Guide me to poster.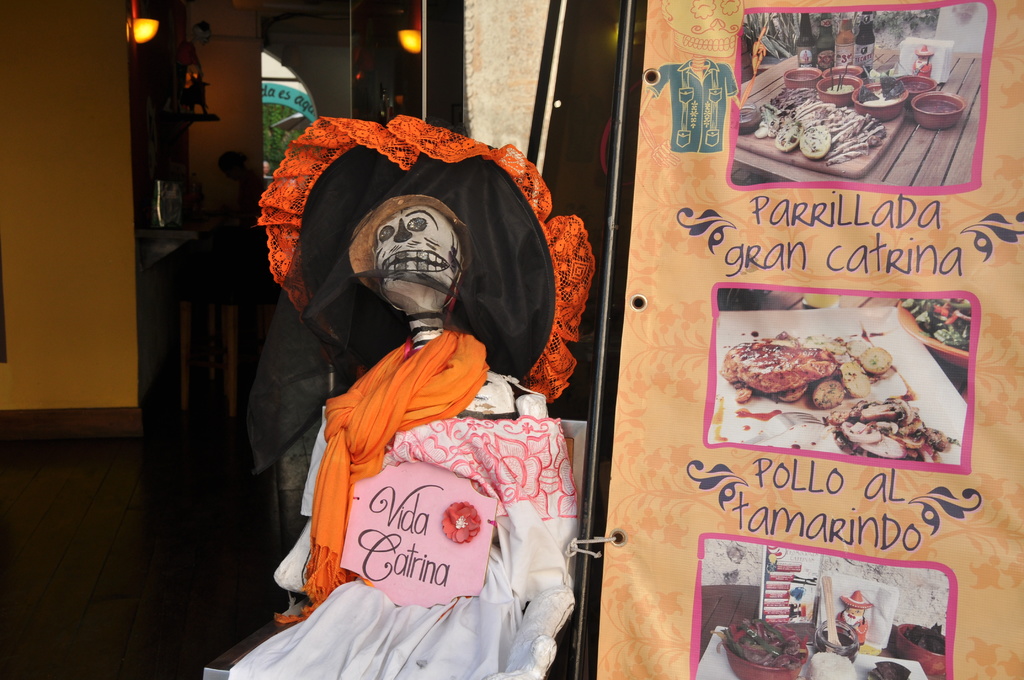
Guidance: x1=590, y1=1, x2=1023, y2=677.
